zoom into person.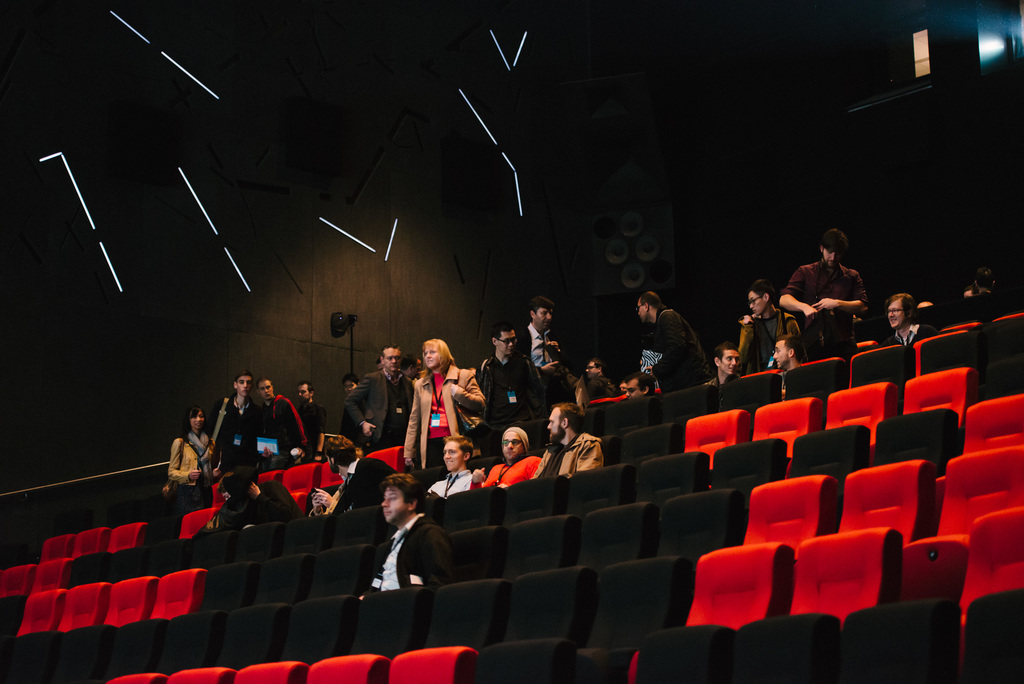
Zoom target: bbox=[256, 376, 310, 468].
